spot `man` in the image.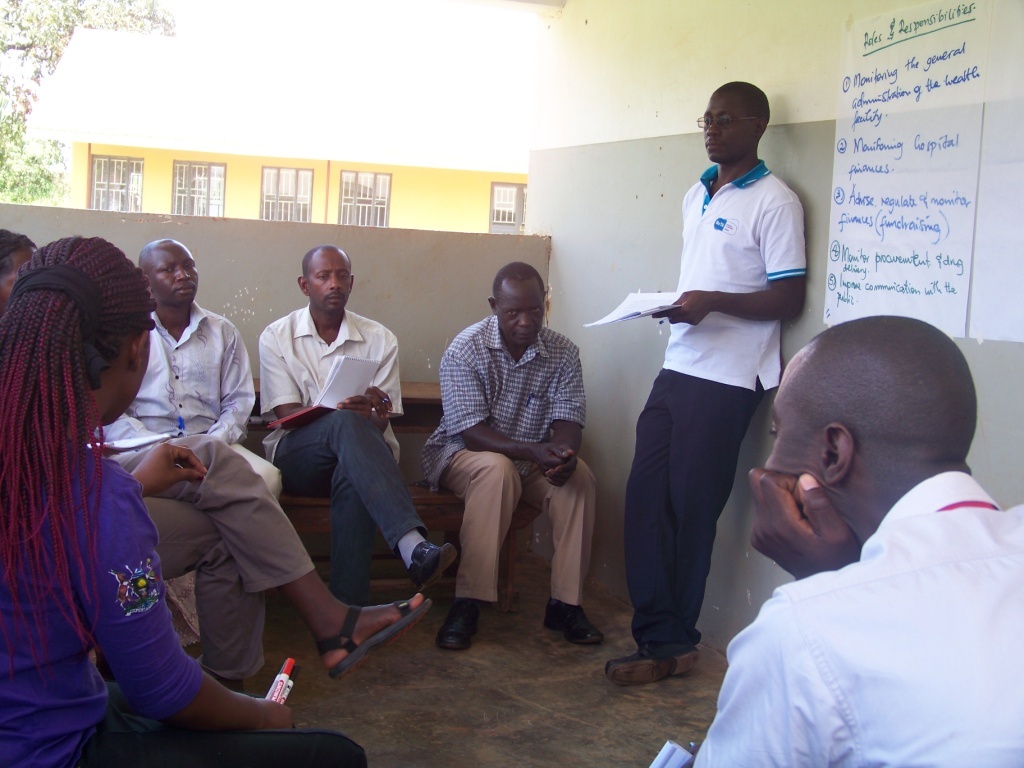
`man` found at <box>690,292,1023,757</box>.
